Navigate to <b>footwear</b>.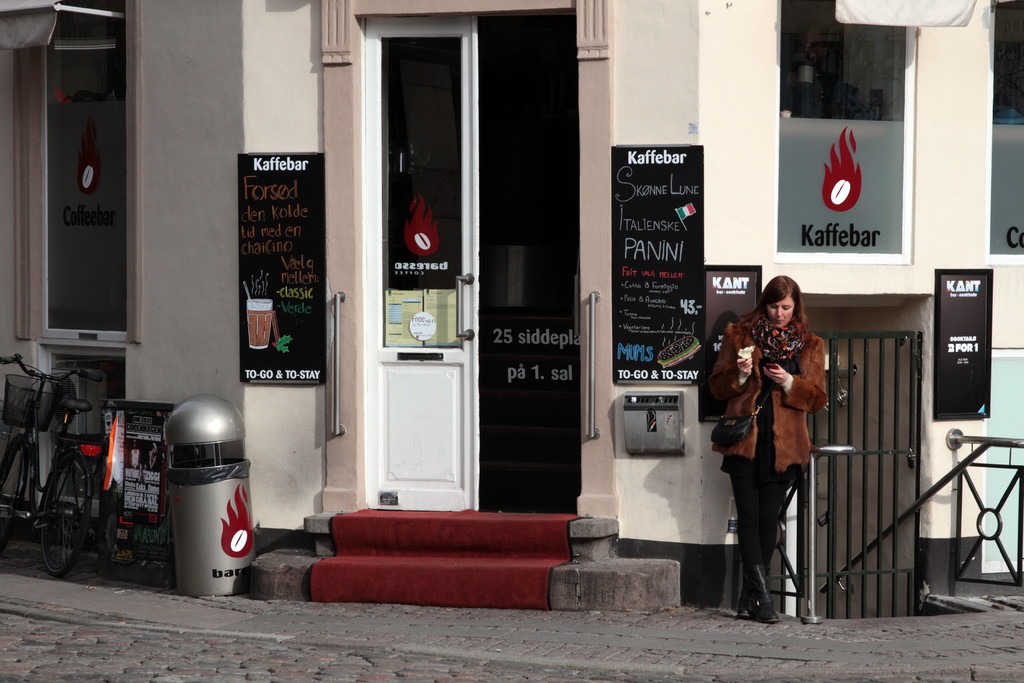
Navigation target: detection(742, 561, 783, 626).
